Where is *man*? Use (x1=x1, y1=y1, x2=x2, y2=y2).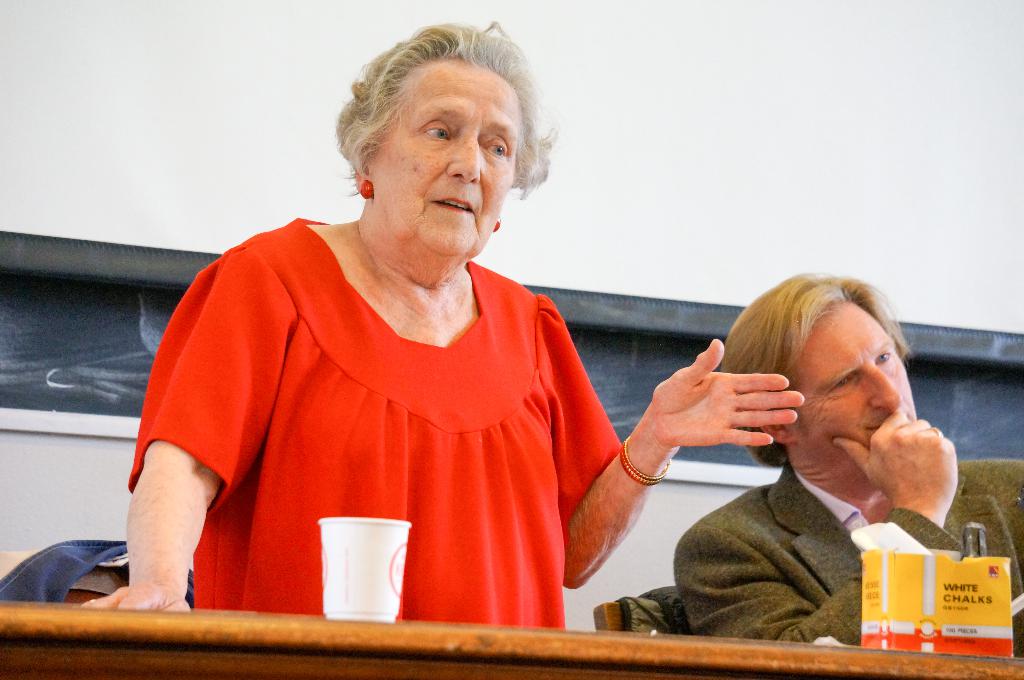
(x1=615, y1=280, x2=984, y2=640).
